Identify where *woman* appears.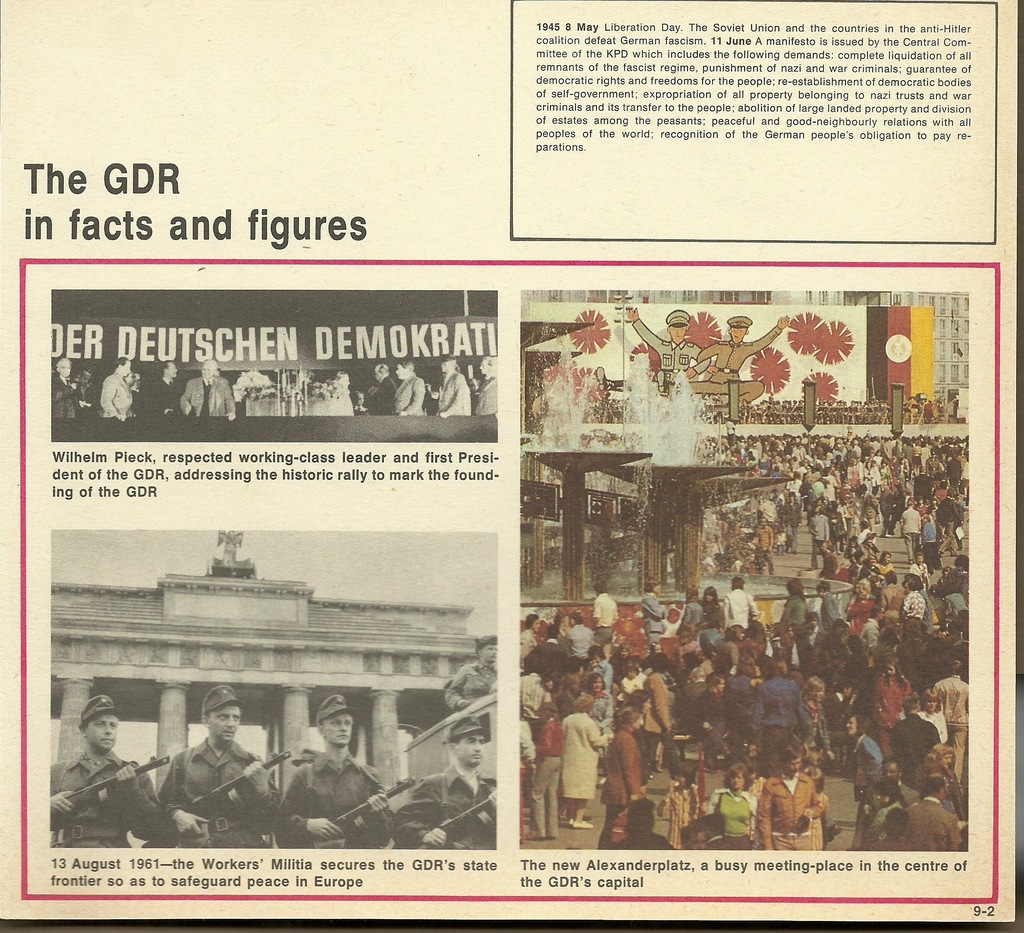
Appears at [x1=561, y1=694, x2=611, y2=827].
